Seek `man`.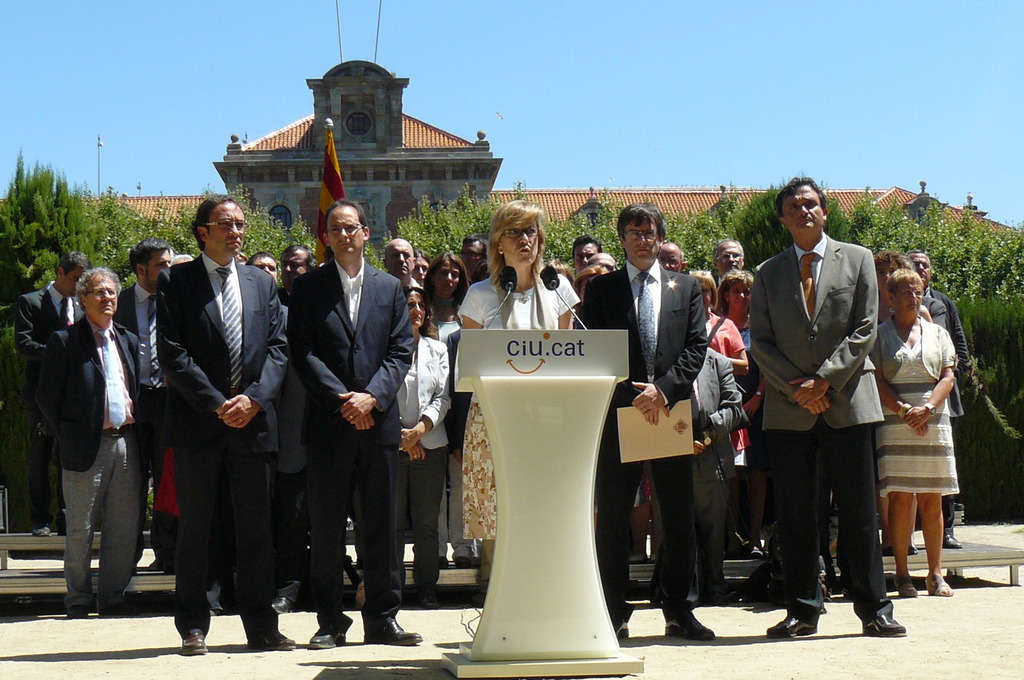
bbox=(905, 248, 975, 548).
